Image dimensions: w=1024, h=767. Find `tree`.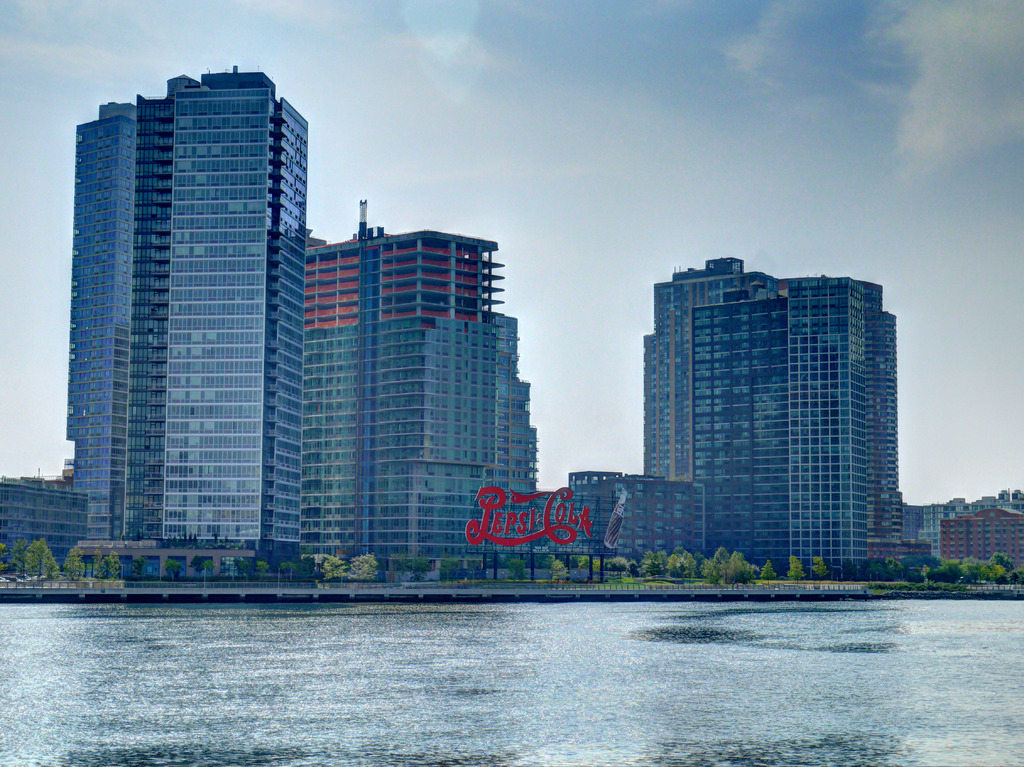
bbox(508, 567, 531, 579).
